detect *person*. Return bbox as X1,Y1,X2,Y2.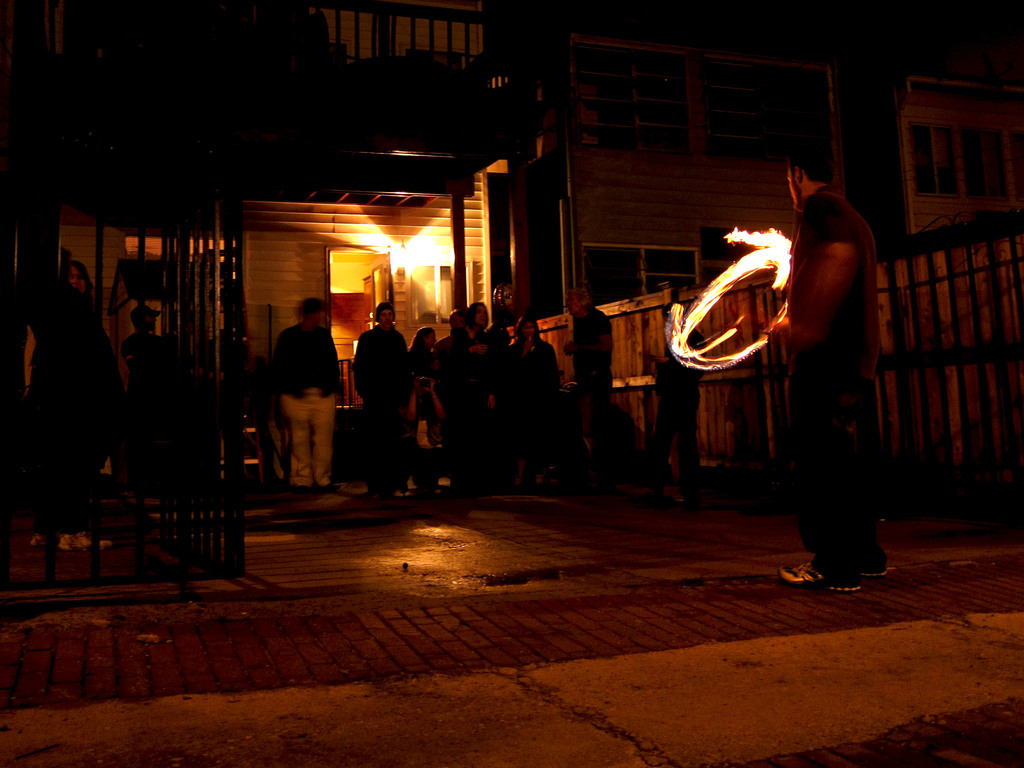
402,363,447,478.
